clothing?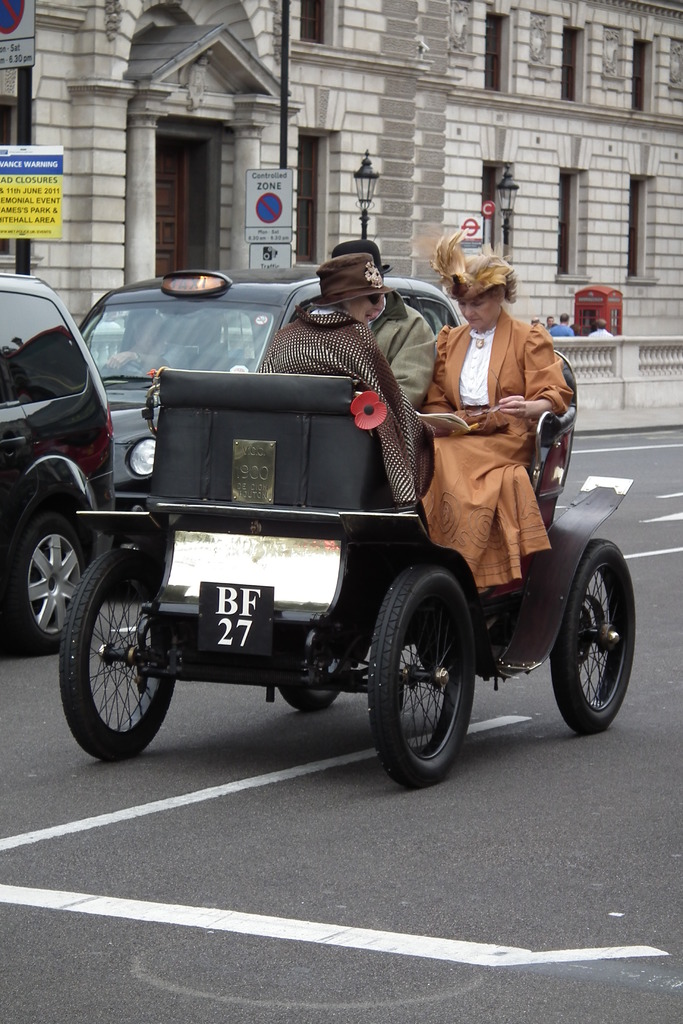
BBox(259, 294, 424, 531)
